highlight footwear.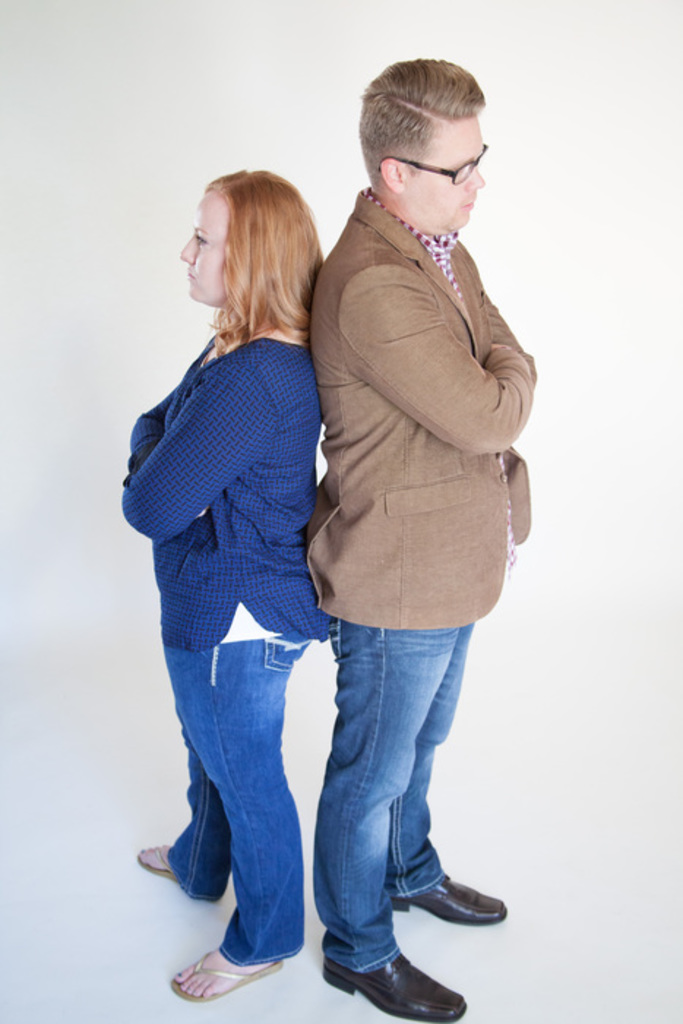
Highlighted region: {"left": 171, "top": 948, "right": 285, "bottom": 999}.
